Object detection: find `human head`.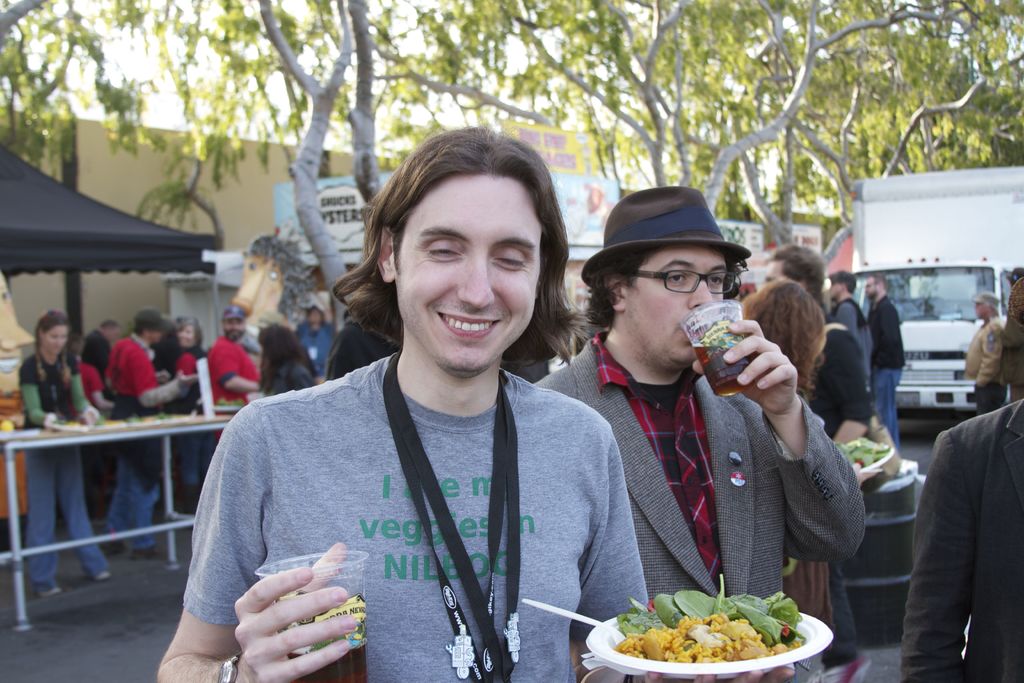
863/274/886/297.
